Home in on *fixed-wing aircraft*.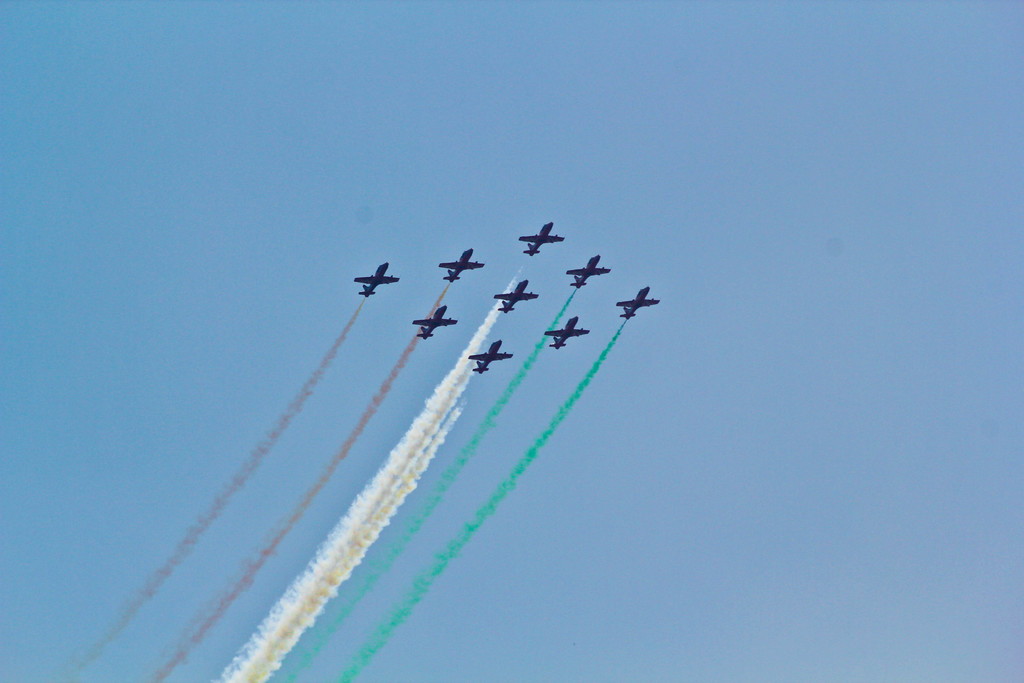
Homed in at box=[495, 281, 538, 313].
